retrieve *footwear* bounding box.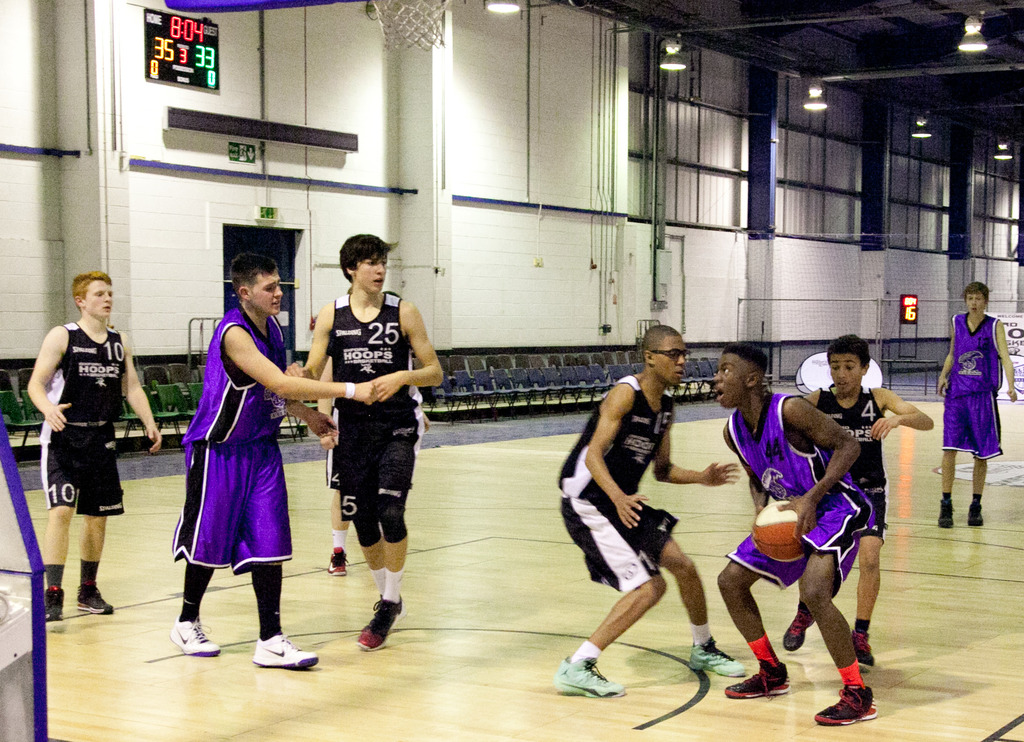
Bounding box: pyautogui.locateOnScreen(813, 688, 877, 728).
